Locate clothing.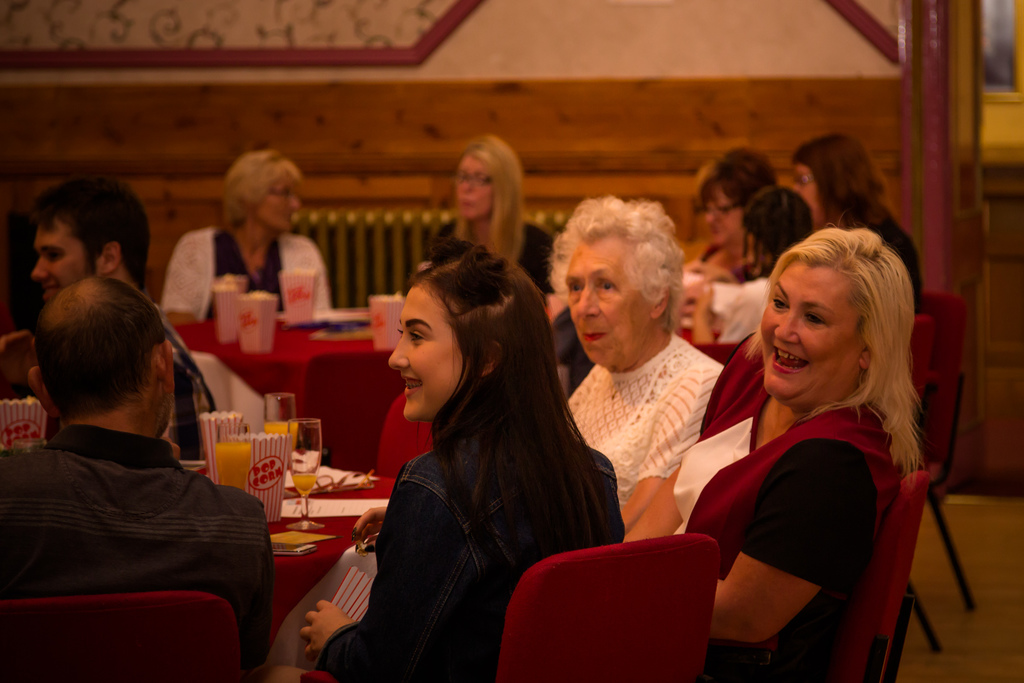
Bounding box: (3, 333, 281, 682).
